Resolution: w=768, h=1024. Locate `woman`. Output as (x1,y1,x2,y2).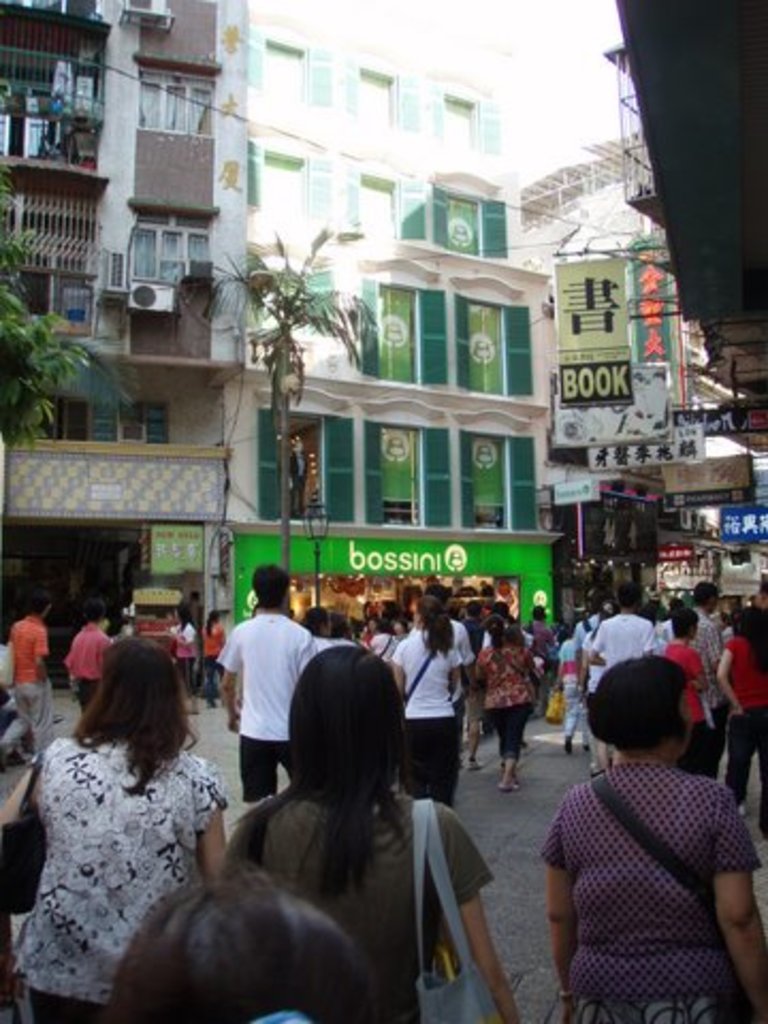
(15,610,250,1022).
